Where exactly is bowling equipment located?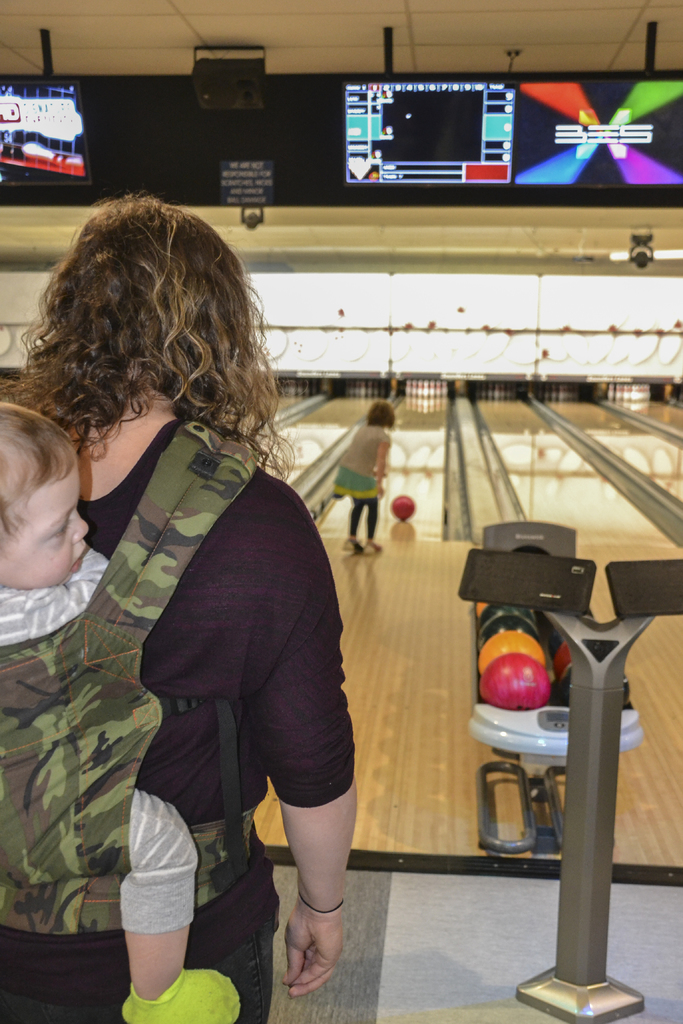
Its bounding box is bbox=(547, 632, 577, 676).
